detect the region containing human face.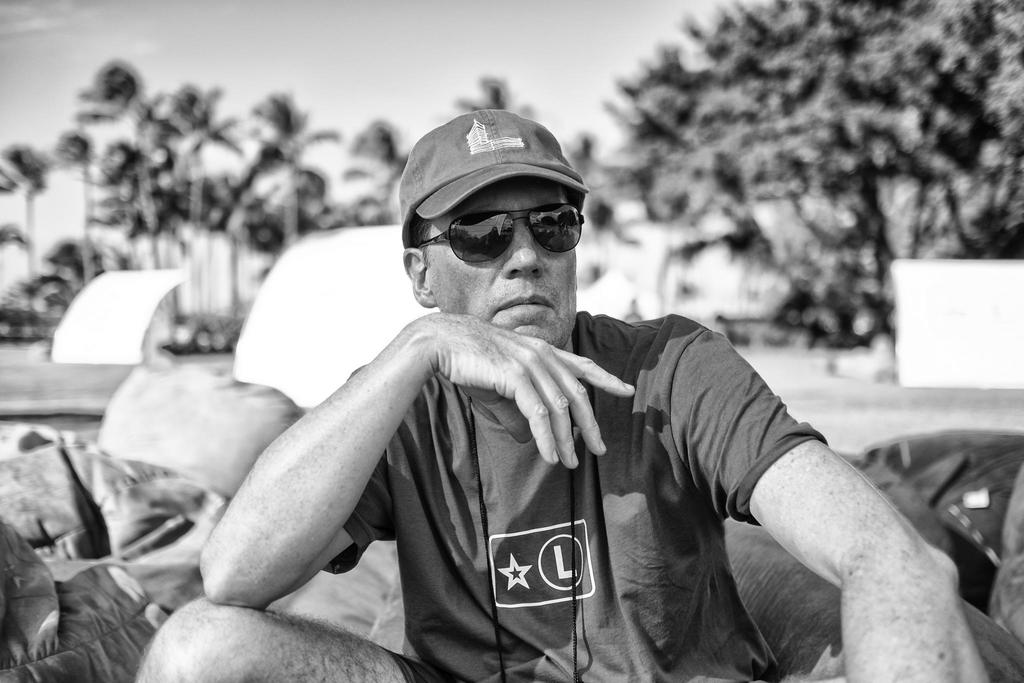
crop(417, 185, 586, 350).
